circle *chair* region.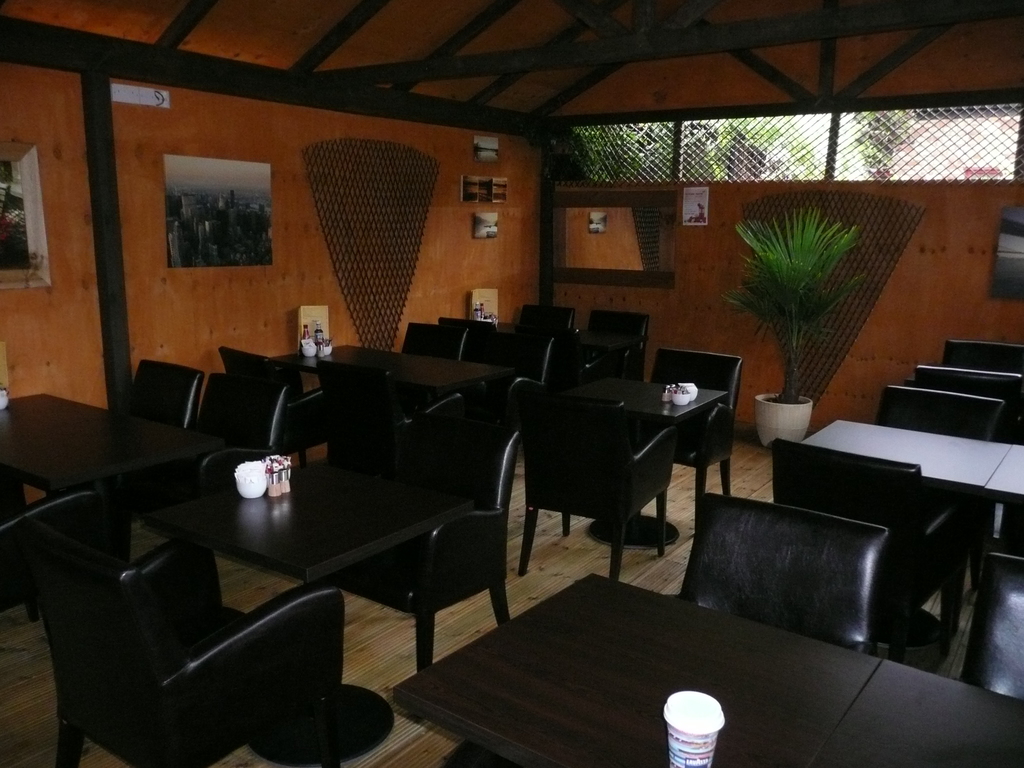
Region: box=[881, 381, 1006, 436].
